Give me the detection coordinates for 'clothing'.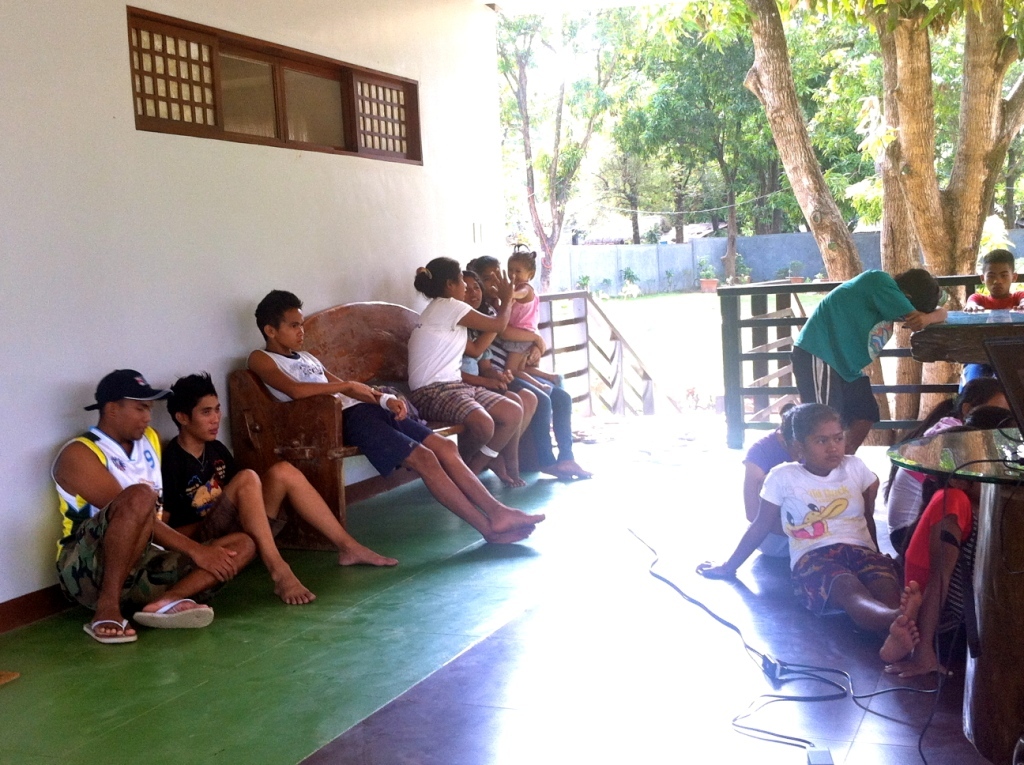
<box>467,310,511,391</box>.
